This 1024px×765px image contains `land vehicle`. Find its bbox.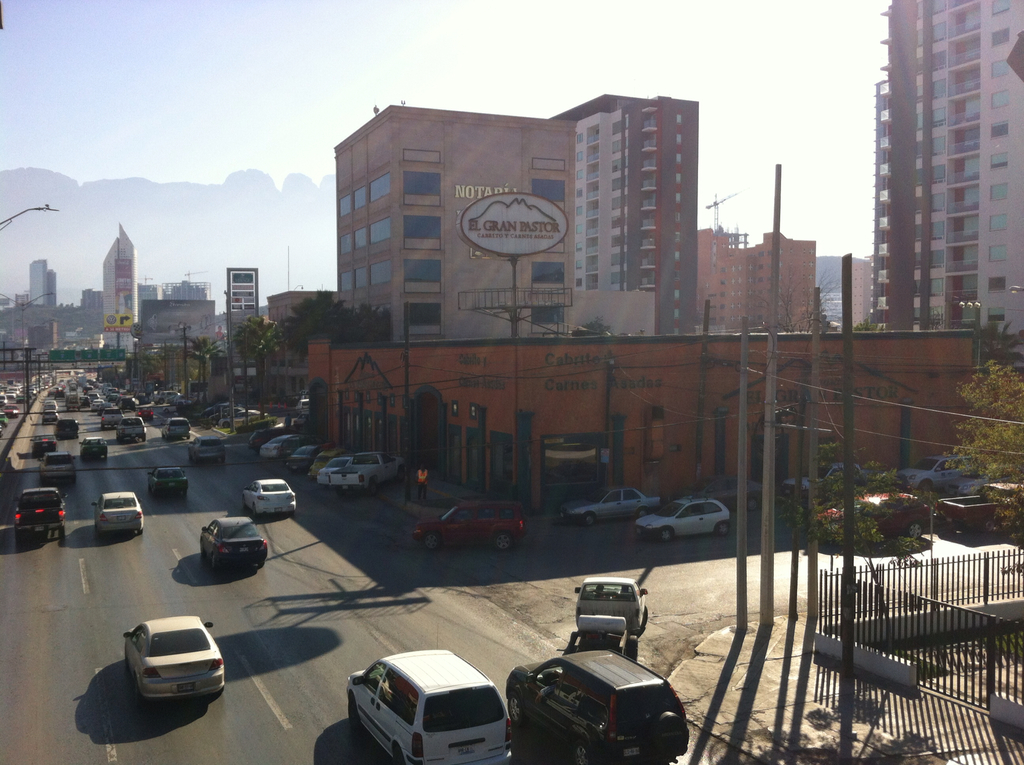
region(310, 451, 342, 475).
